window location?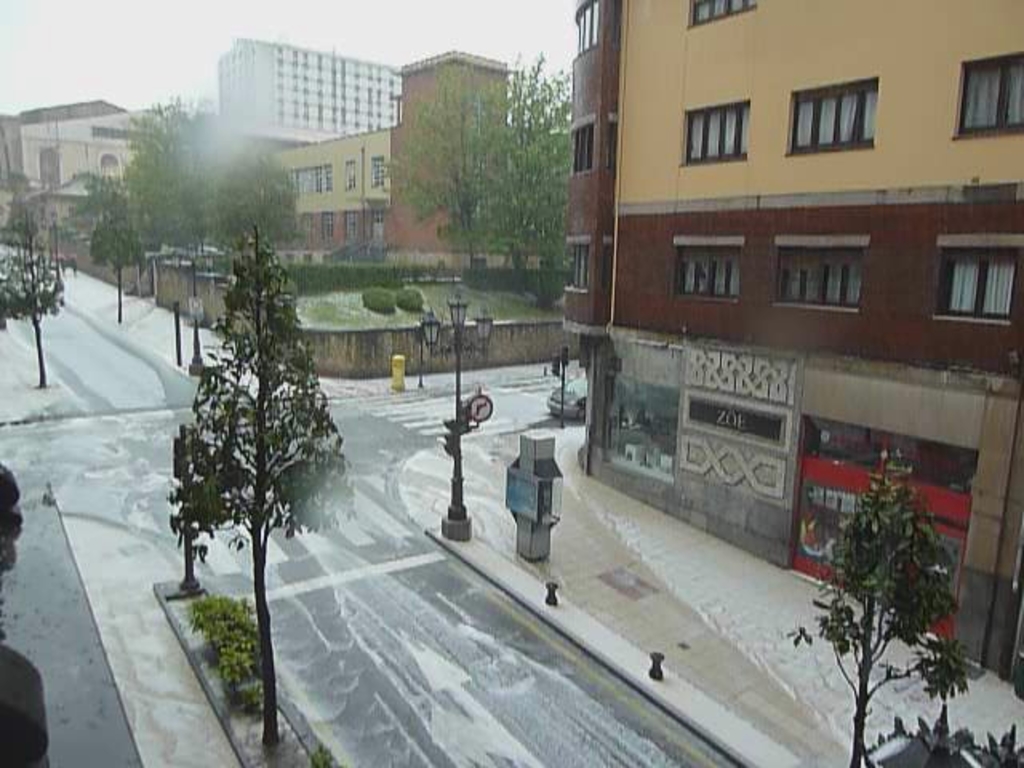
bbox(669, 234, 742, 304)
